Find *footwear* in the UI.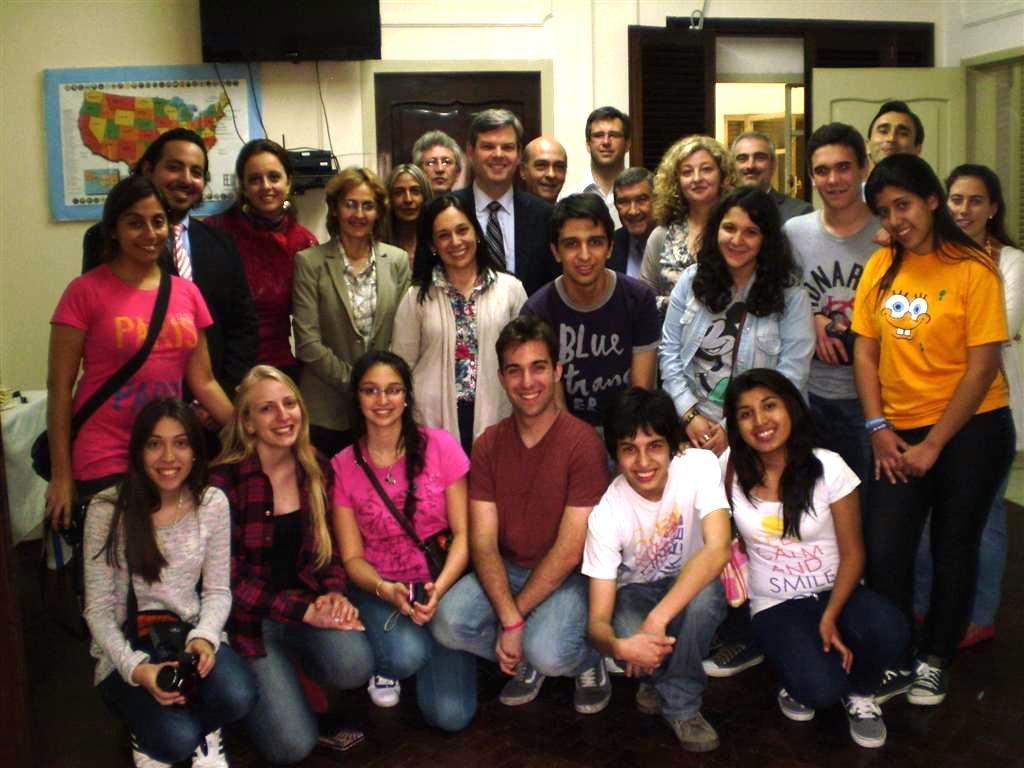
UI element at bbox(907, 655, 944, 704).
